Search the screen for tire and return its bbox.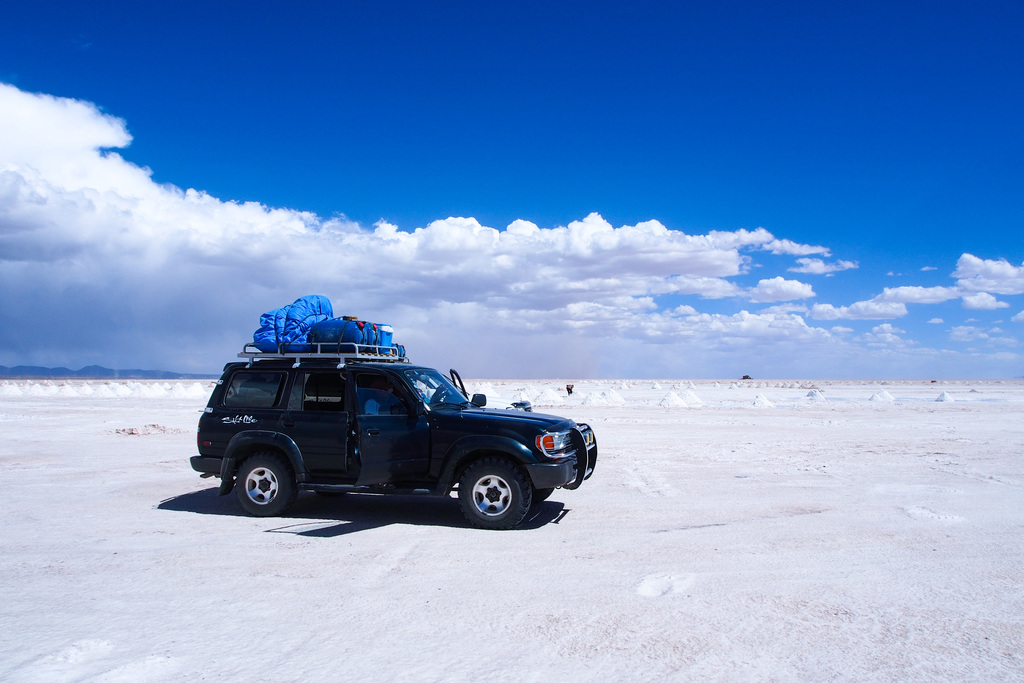
Found: (454, 452, 533, 532).
